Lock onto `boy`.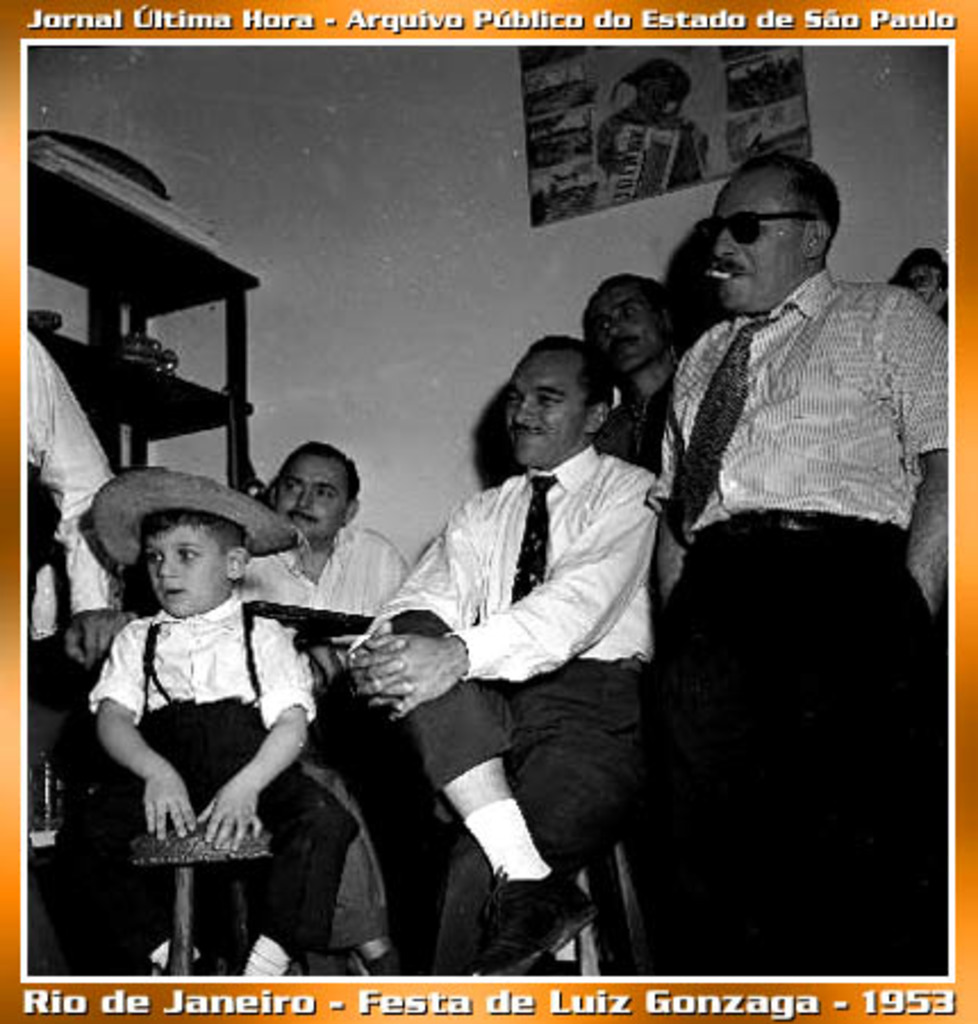
Locked: [64,451,318,969].
